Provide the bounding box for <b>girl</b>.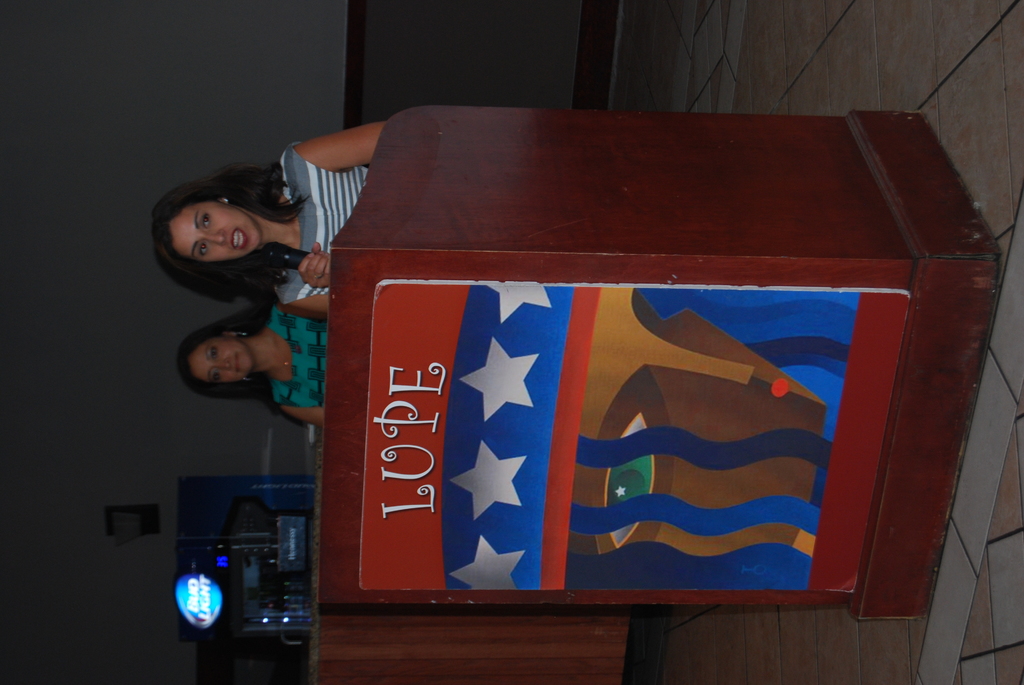
177, 299, 330, 429.
